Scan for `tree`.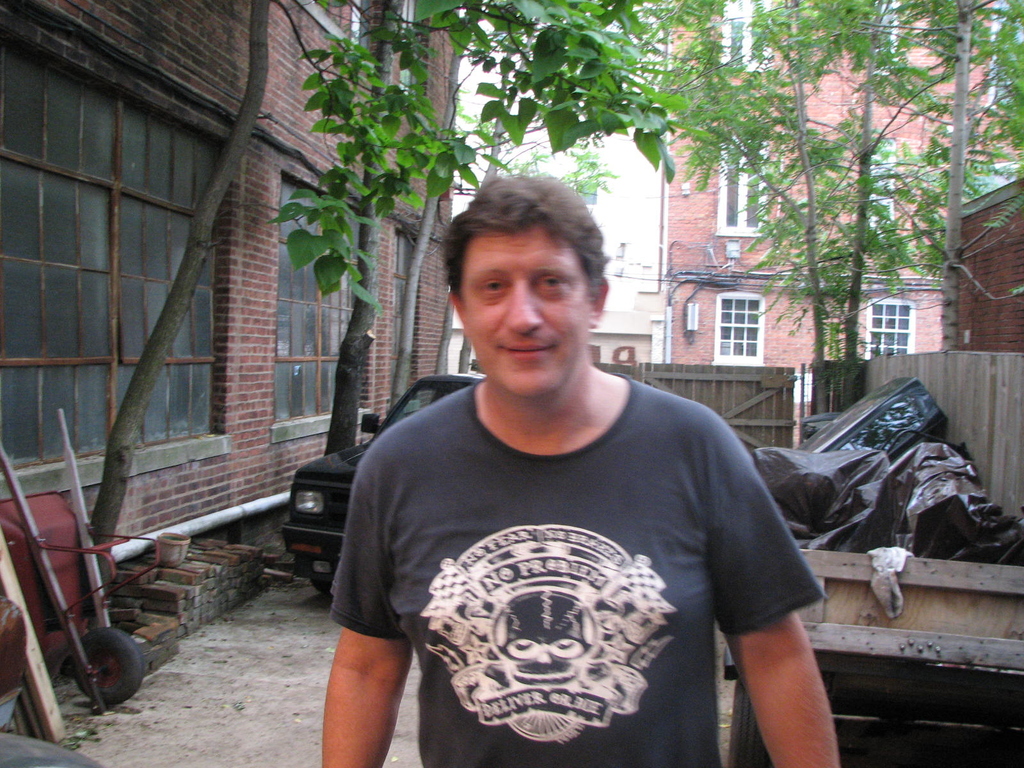
Scan result: <region>80, 0, 268, 563</region>.
